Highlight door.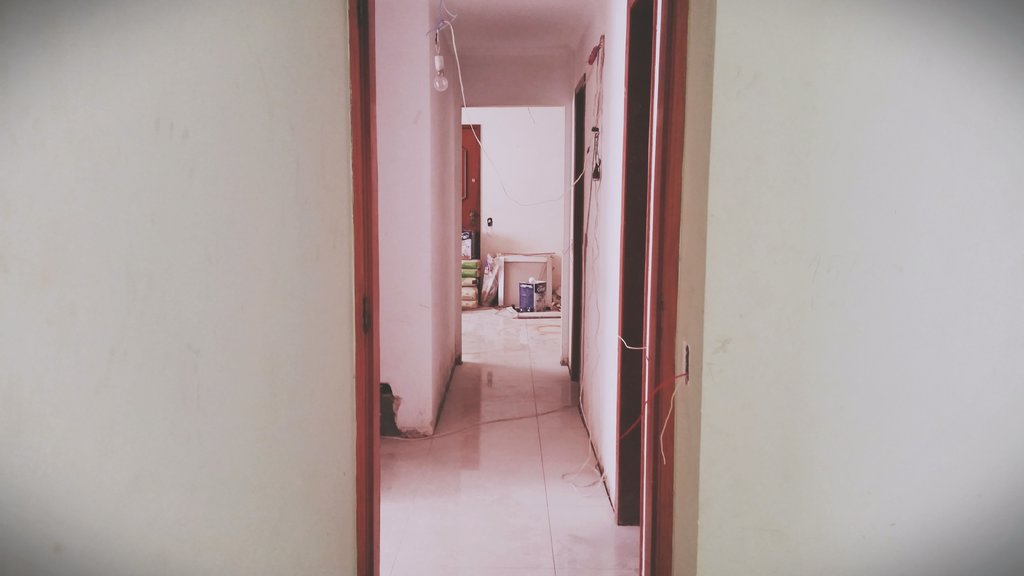
Highlighted region: BBox(462, 129, 477, 261).
